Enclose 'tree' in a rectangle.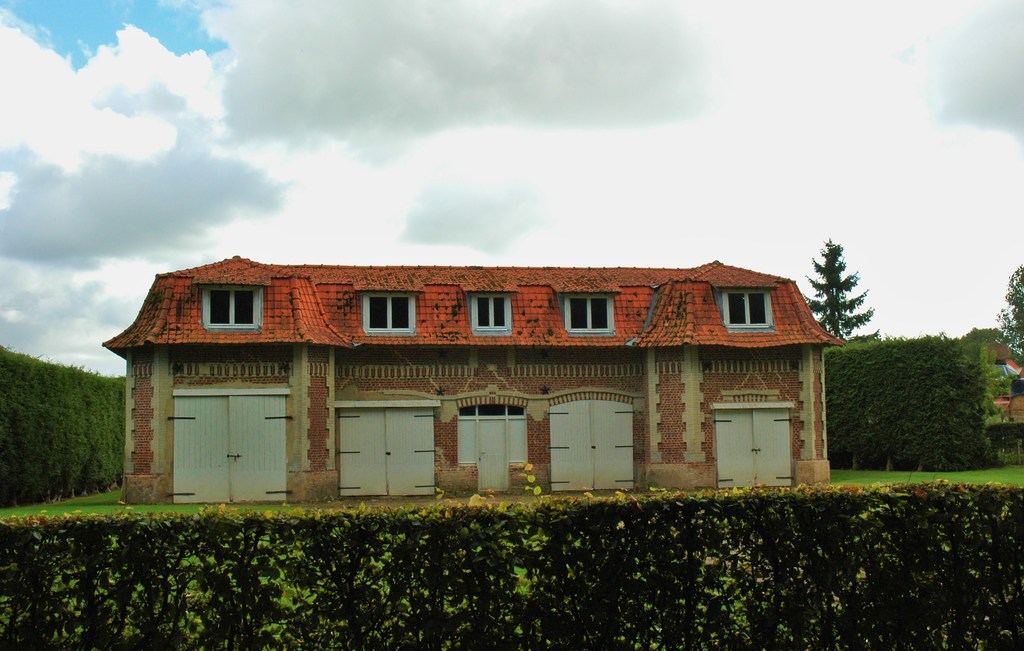
bbox=[807, 234, 884, 342].
